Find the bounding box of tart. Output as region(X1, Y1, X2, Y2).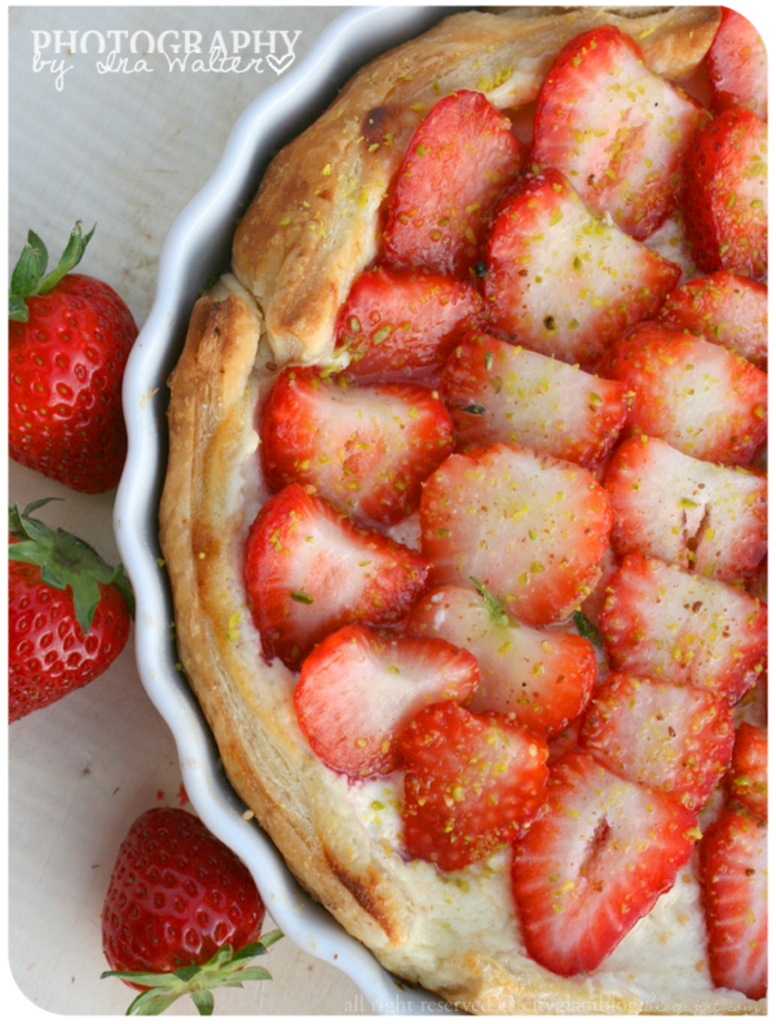
region(151, 4, 775, 1023).
